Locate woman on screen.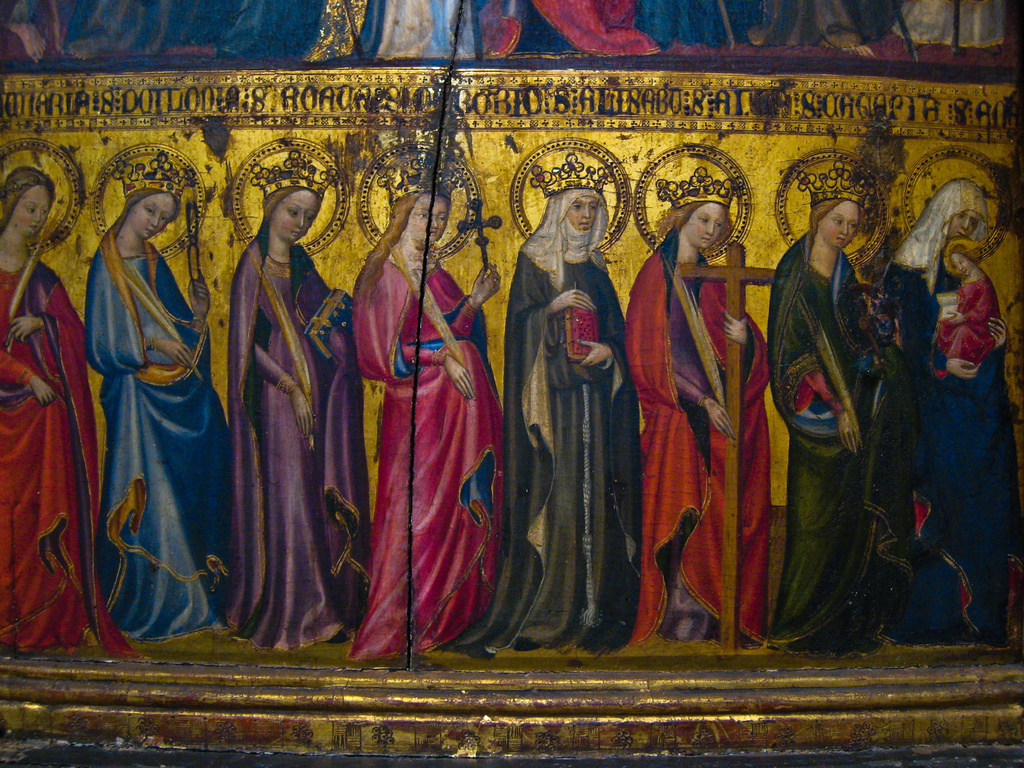
On screen at {"x1": 220, "y1": 161, "x2": 362, "y2": 653}.
